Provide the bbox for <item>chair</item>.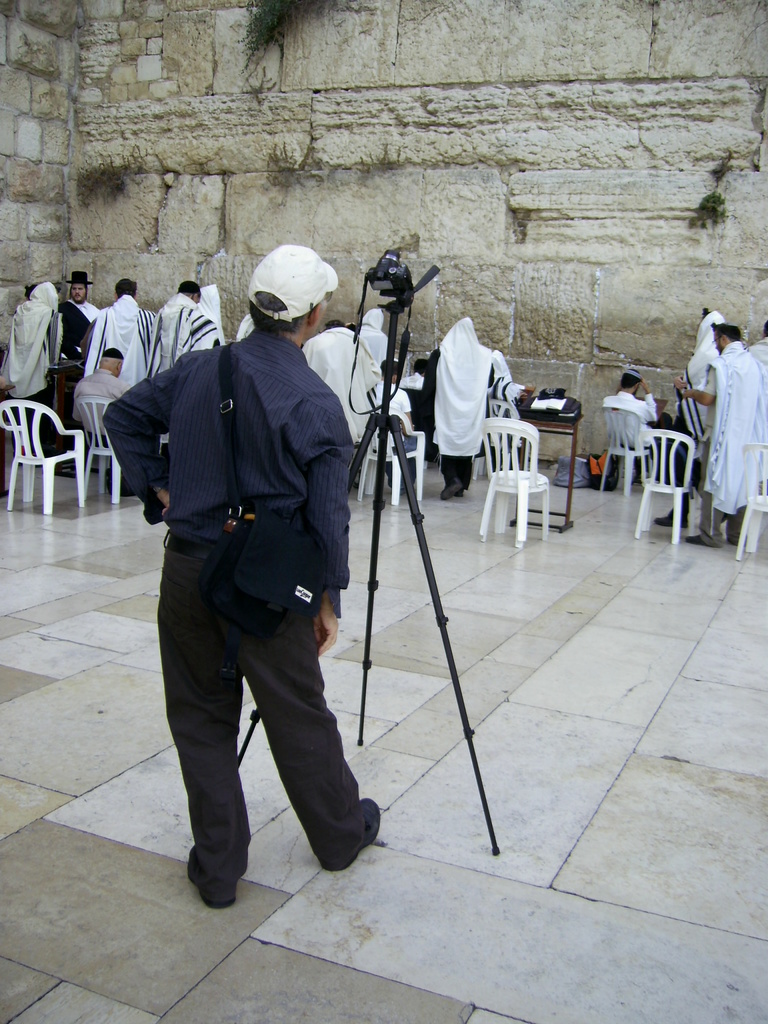
478,399,524,471.
